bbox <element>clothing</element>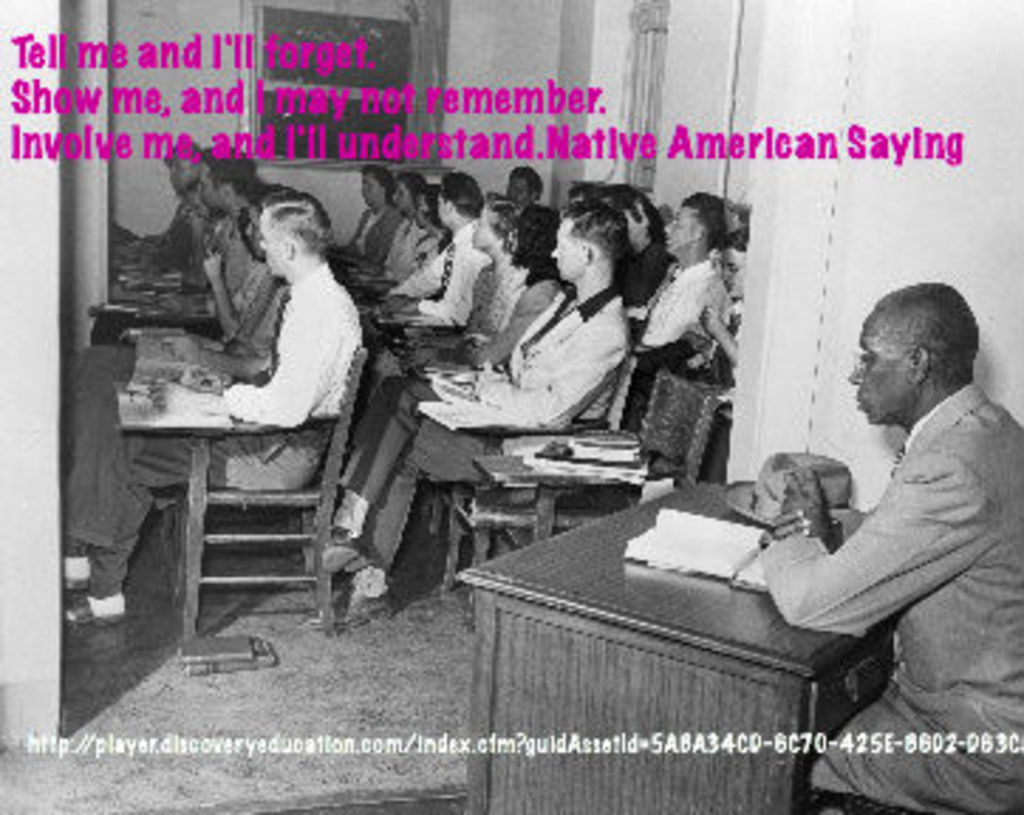
356/260/552/427
